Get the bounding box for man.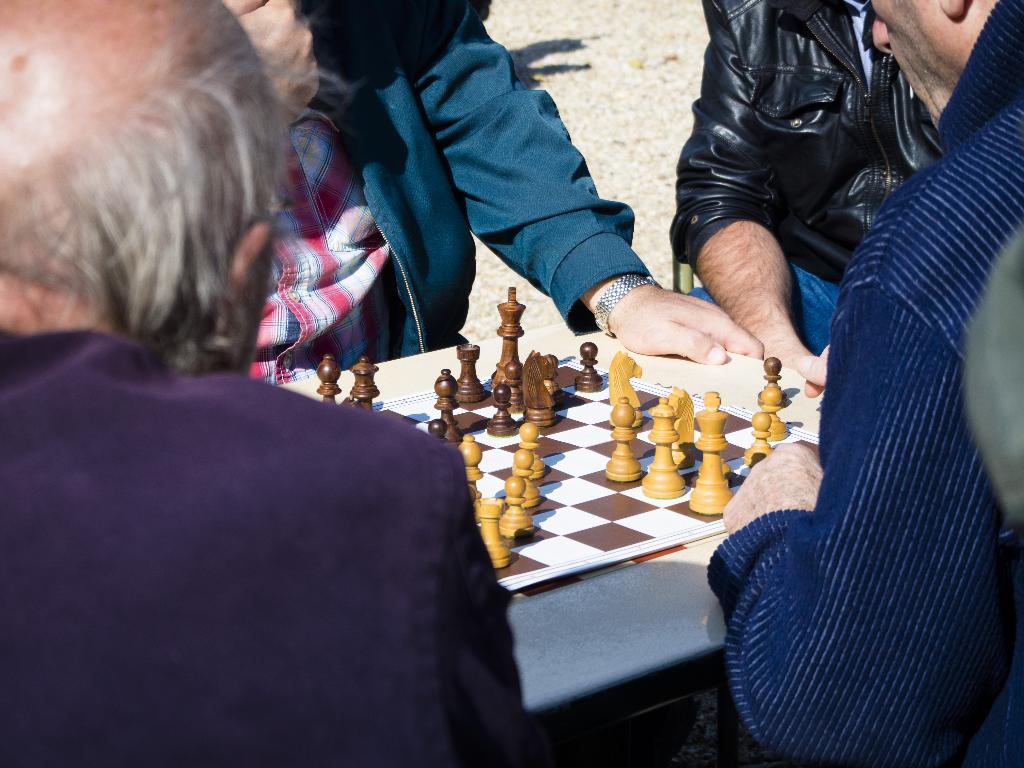
BBox(218, 0, 765, 387).
